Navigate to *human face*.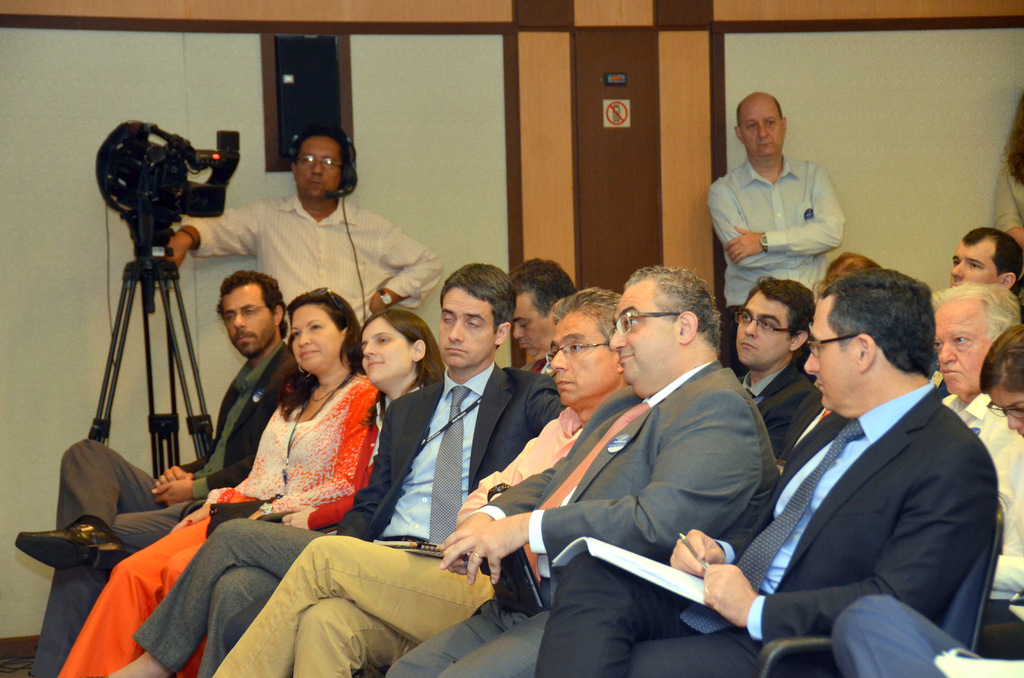
Navigation target: select_region(437, 292, 493, 372).
